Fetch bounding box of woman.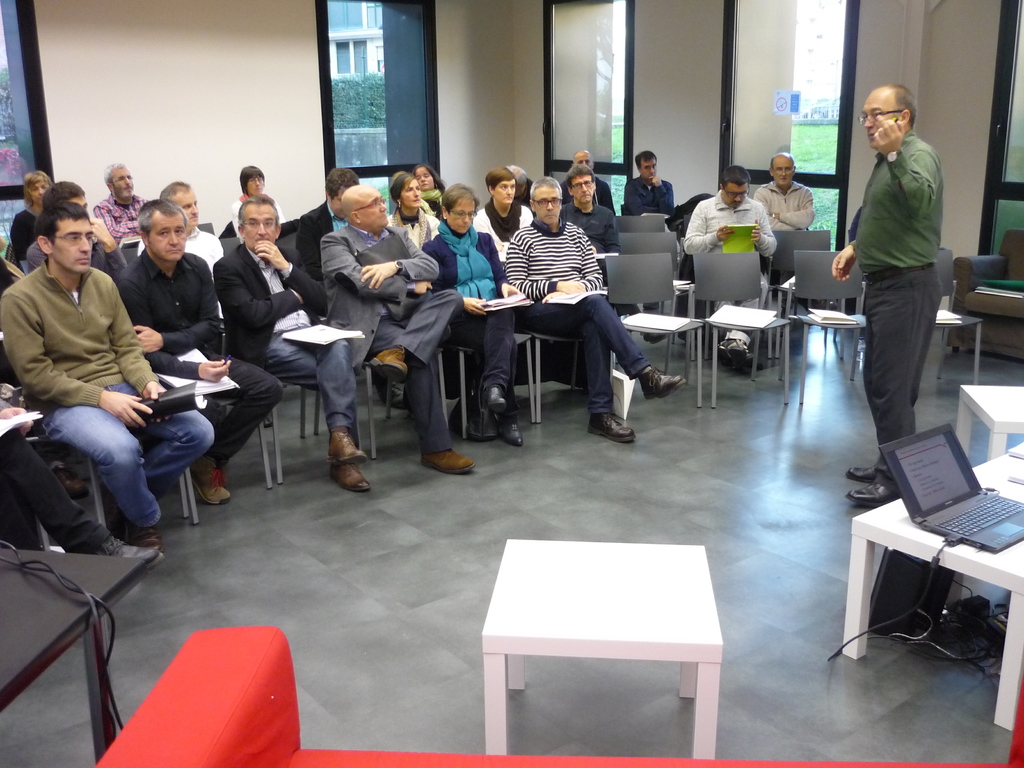
Bbox: x1=478, y1=162, x2=540, y2=264.
